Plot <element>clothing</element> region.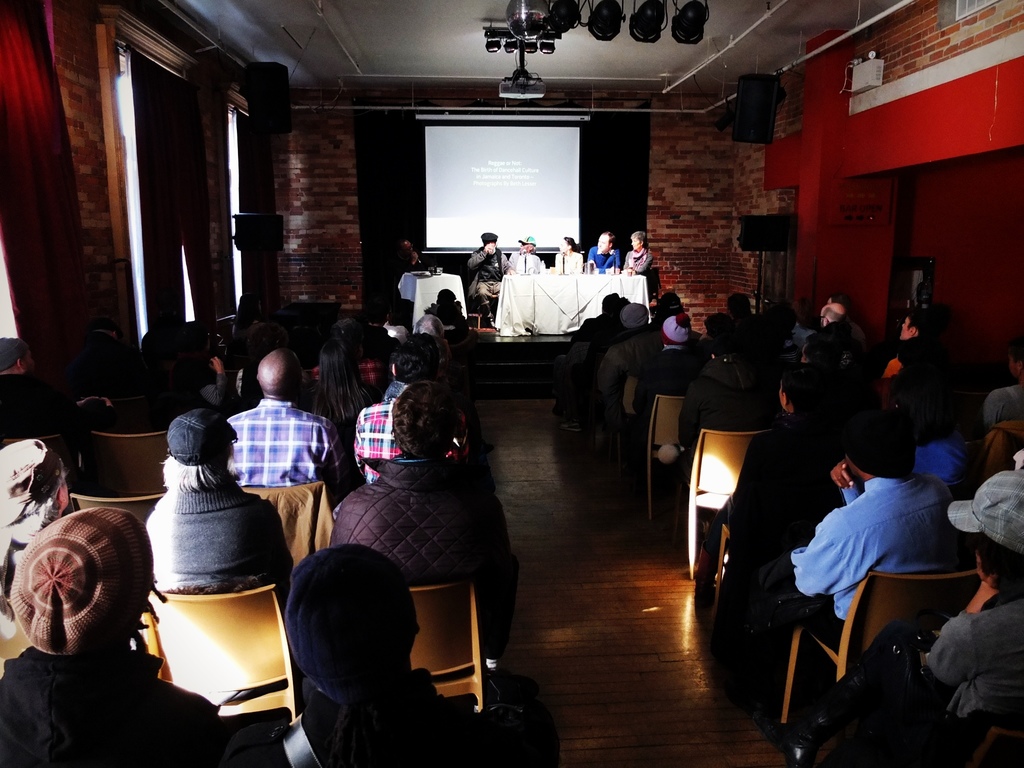
Plotted at (left=591, top=247, right=622, bottom=276).
